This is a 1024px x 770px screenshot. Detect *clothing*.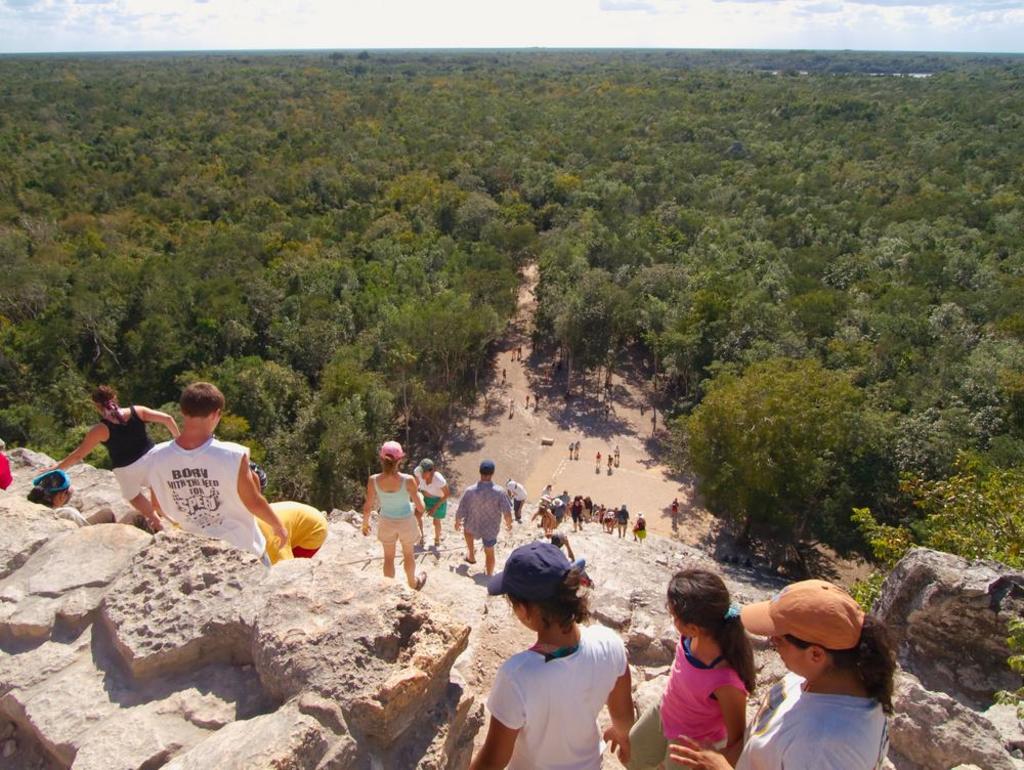
x1=621 y1=504 x2=630 y2=525.
